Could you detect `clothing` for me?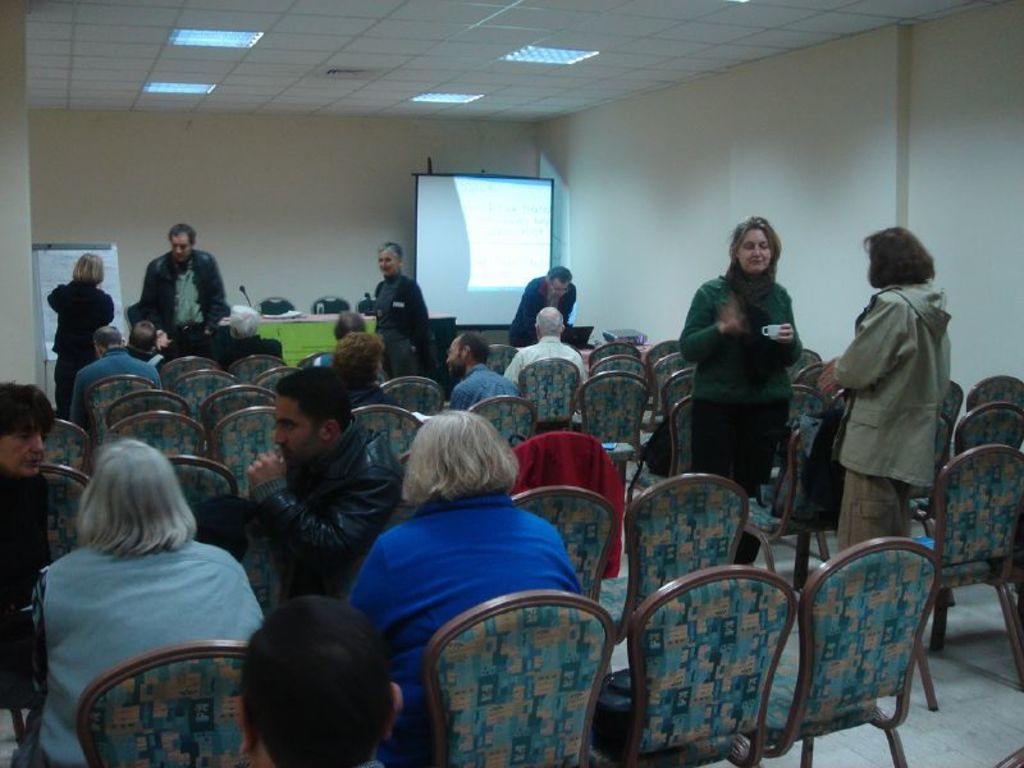
Detection result: (260, 411, 412, 613).
